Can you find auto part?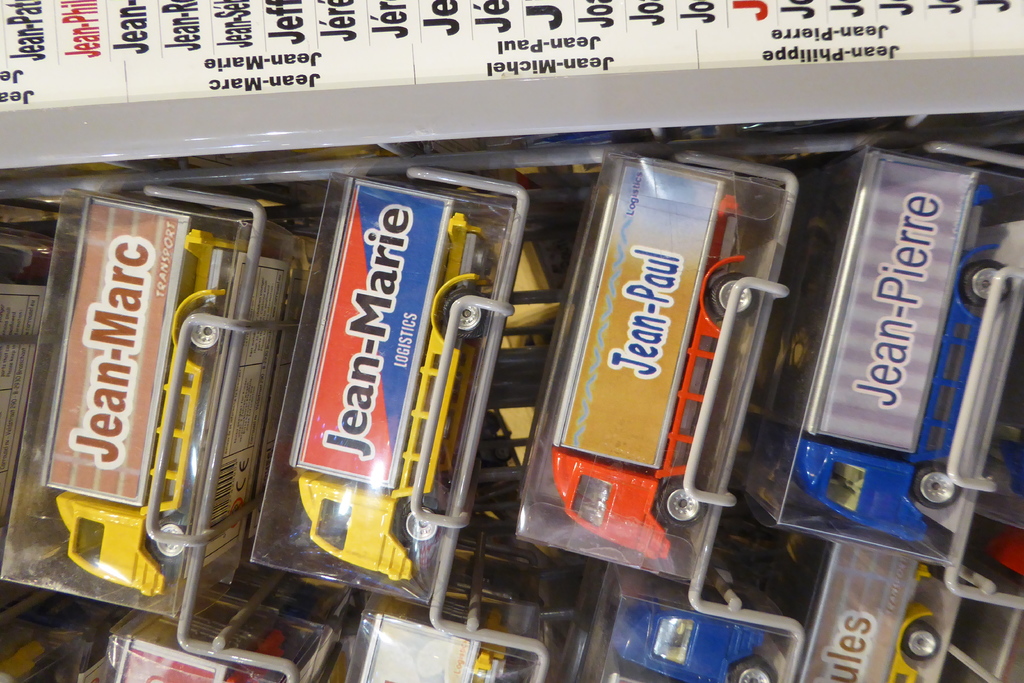
Yes, bounding box: box=[700, 264, 760, 325].
